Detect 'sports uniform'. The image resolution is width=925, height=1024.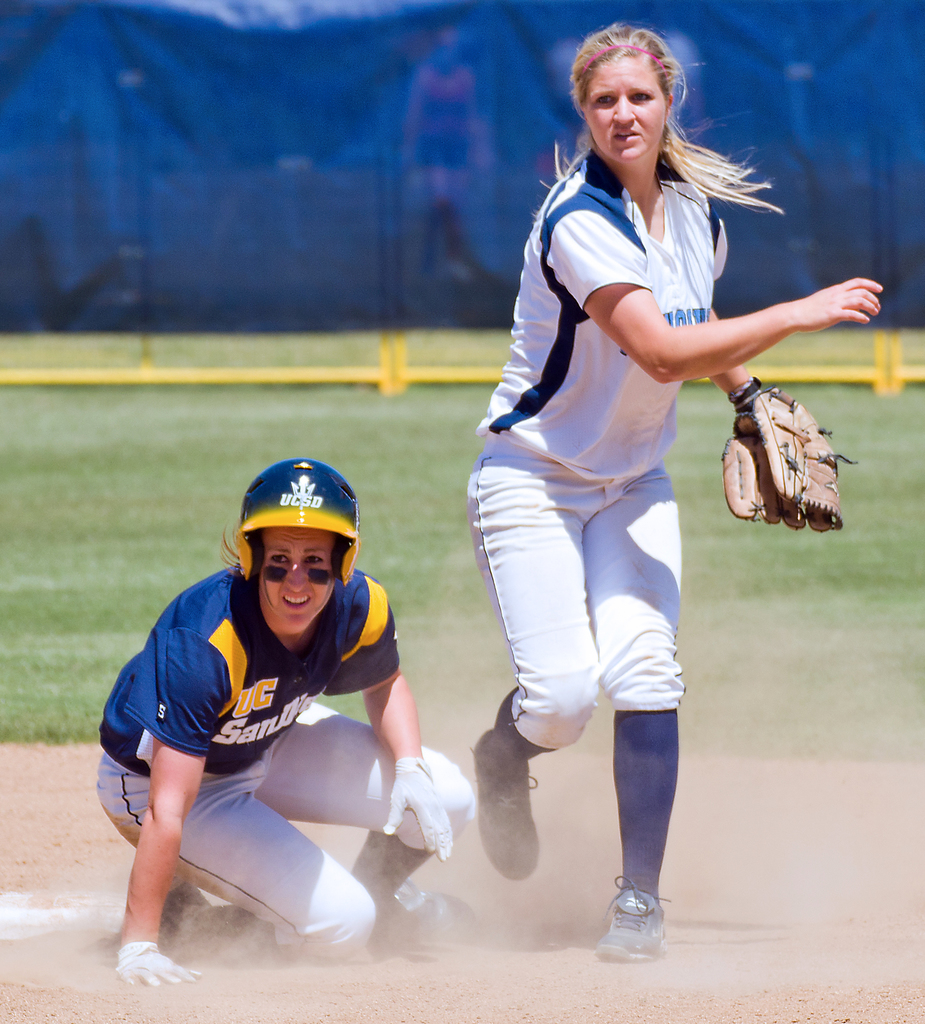
70/449/456/988.
